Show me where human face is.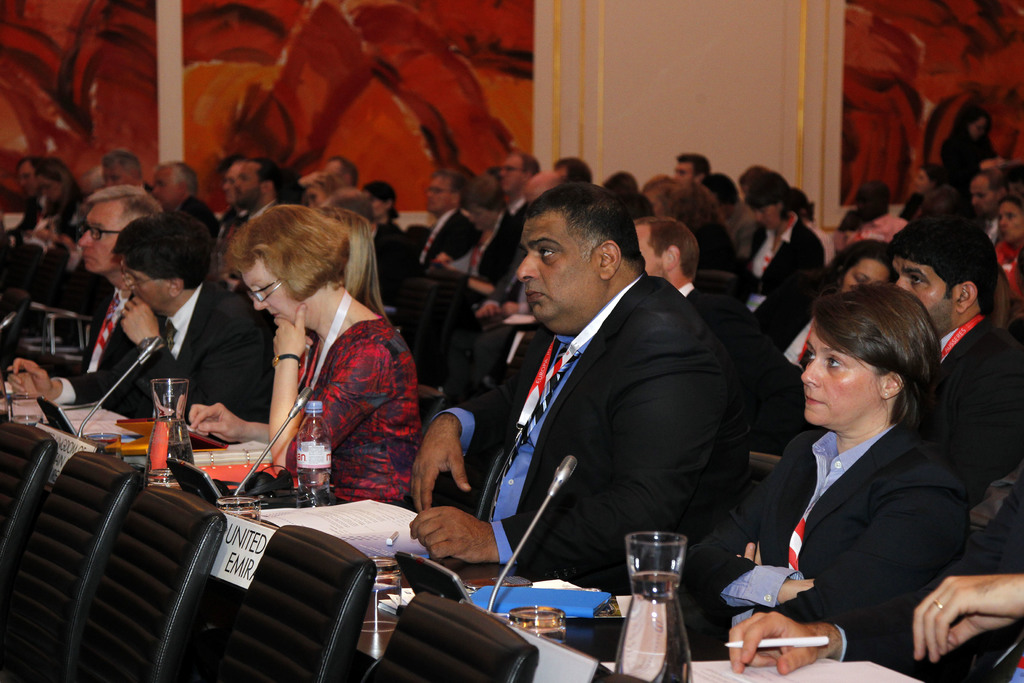
human face is at (x1=801, y1=320, x2=877, y2=432).
